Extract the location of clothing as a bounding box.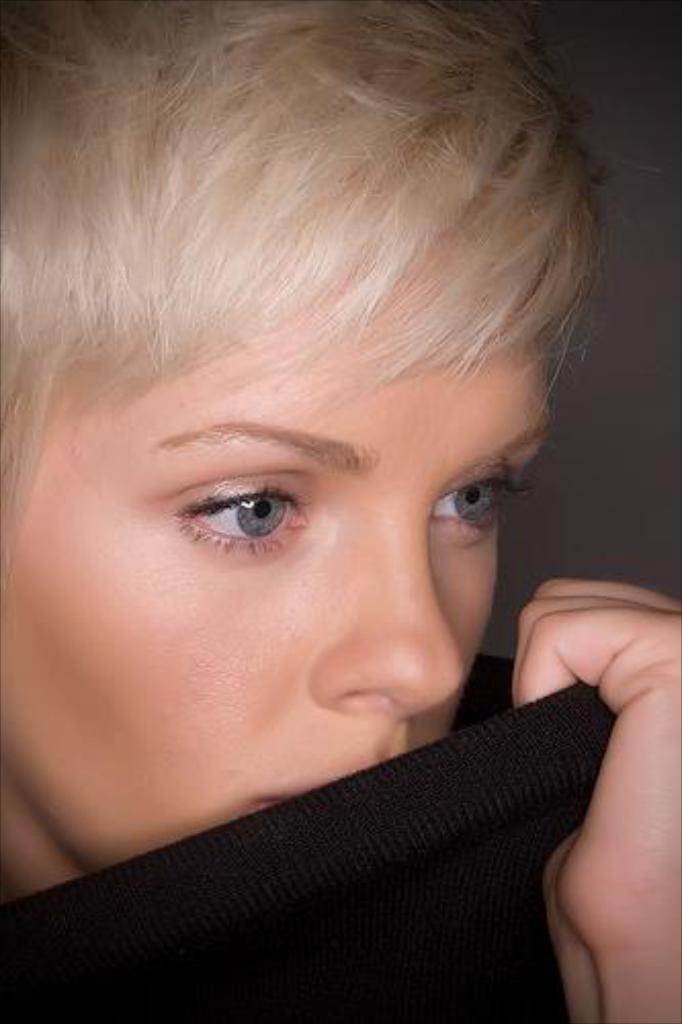
detection(10, 641, 639, 1022).
